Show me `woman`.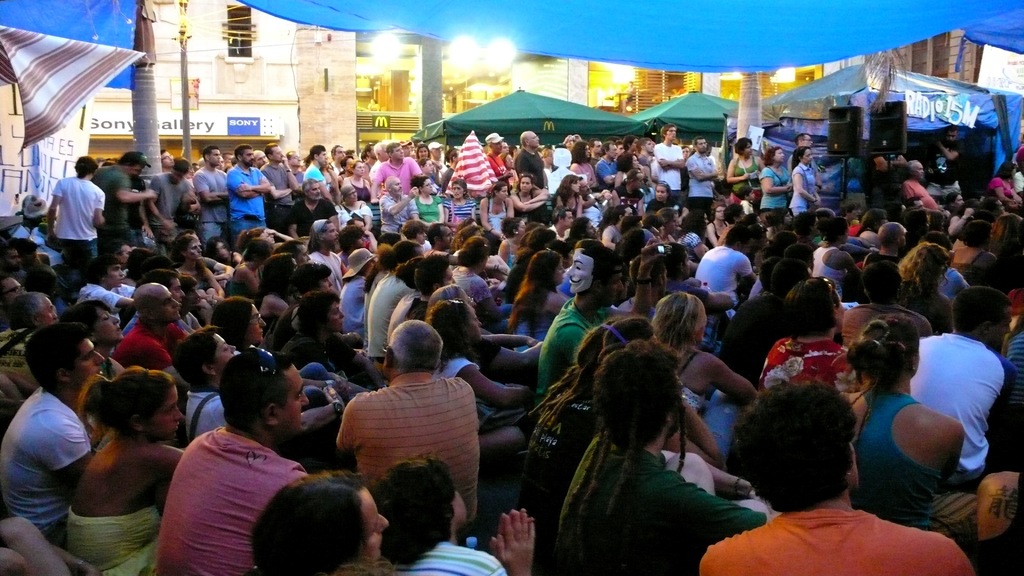
`woman` is here: <box>786,142,827,220</box>.
